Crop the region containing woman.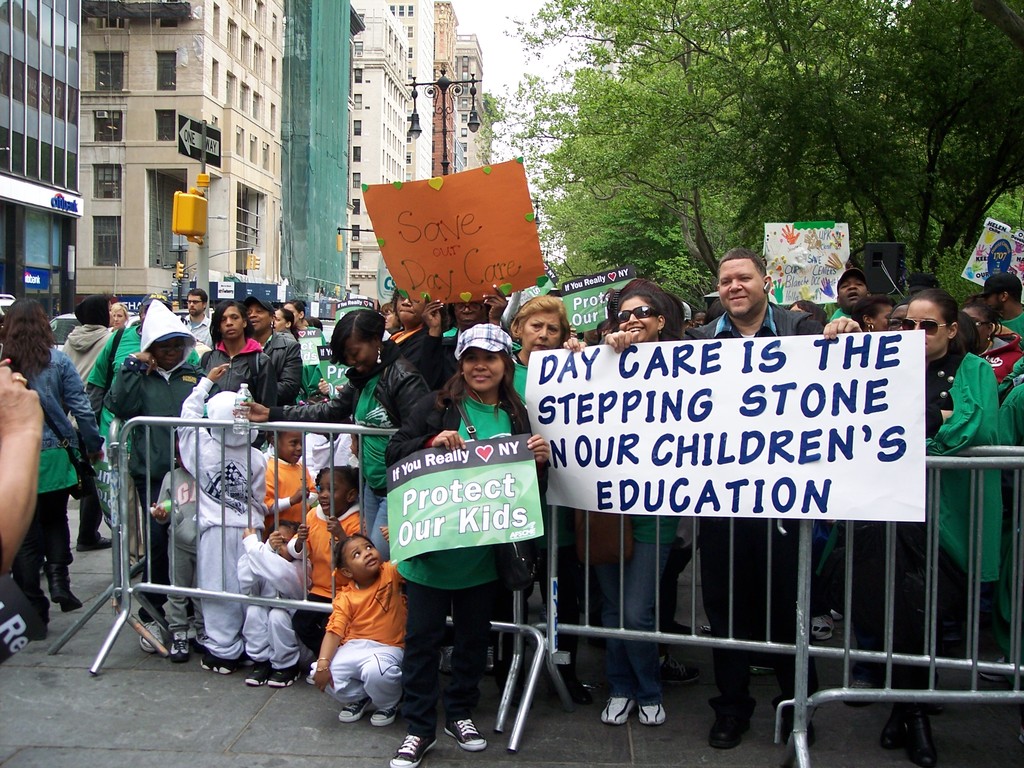
Crop region: region(198, 295, 281, 441).
